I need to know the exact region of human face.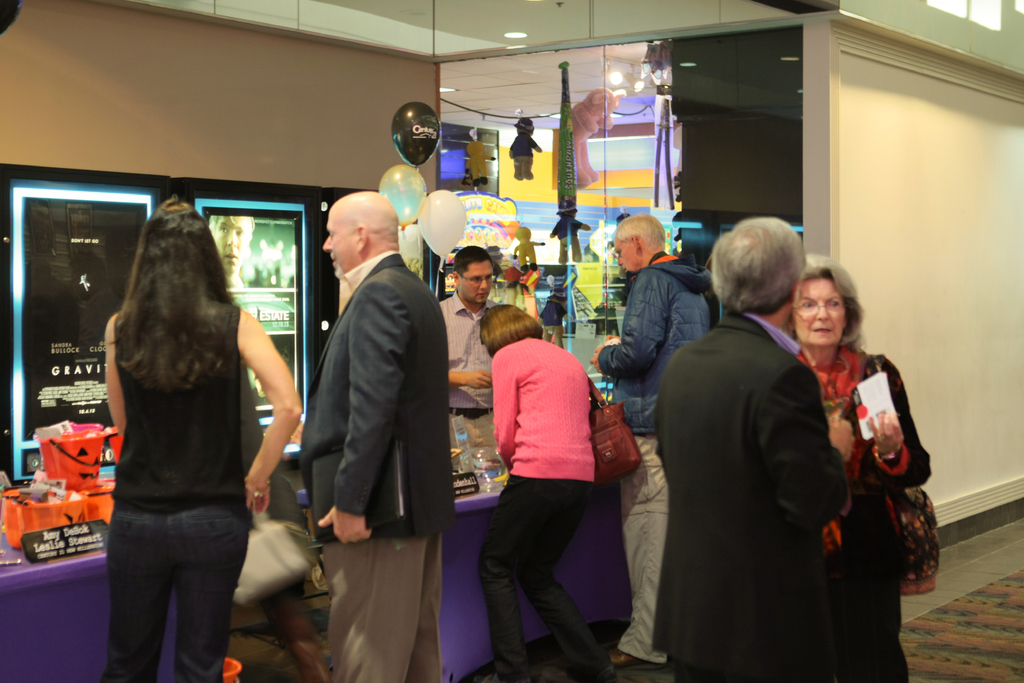
Region: <region>216, 219, 250, 274</region>.
